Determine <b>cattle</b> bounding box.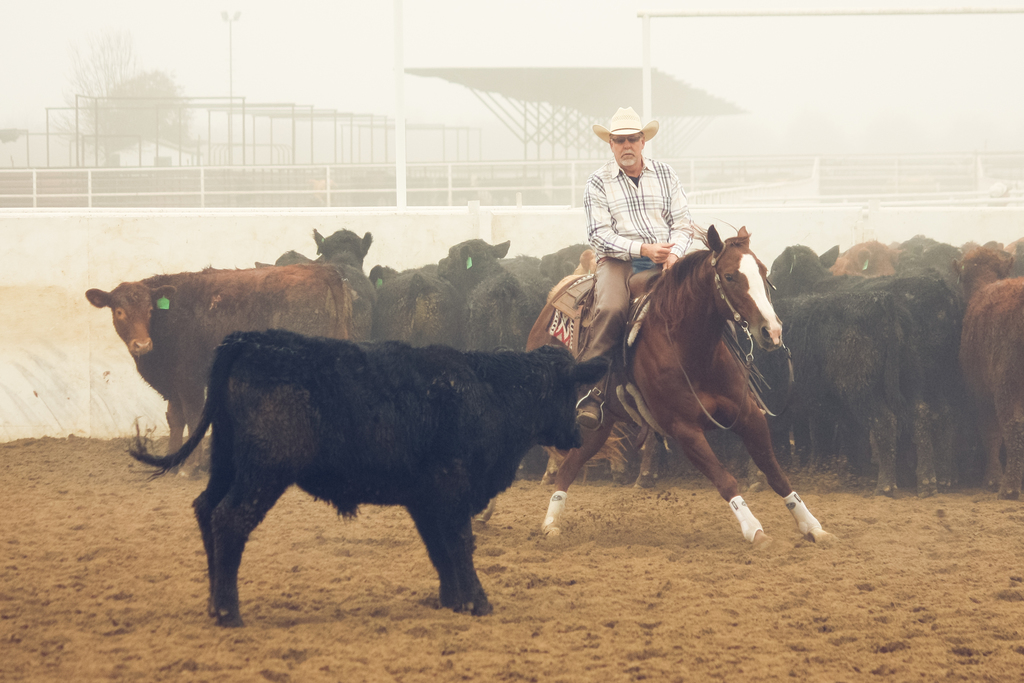
Determined: bbox=[522, 226, 835, 543].
